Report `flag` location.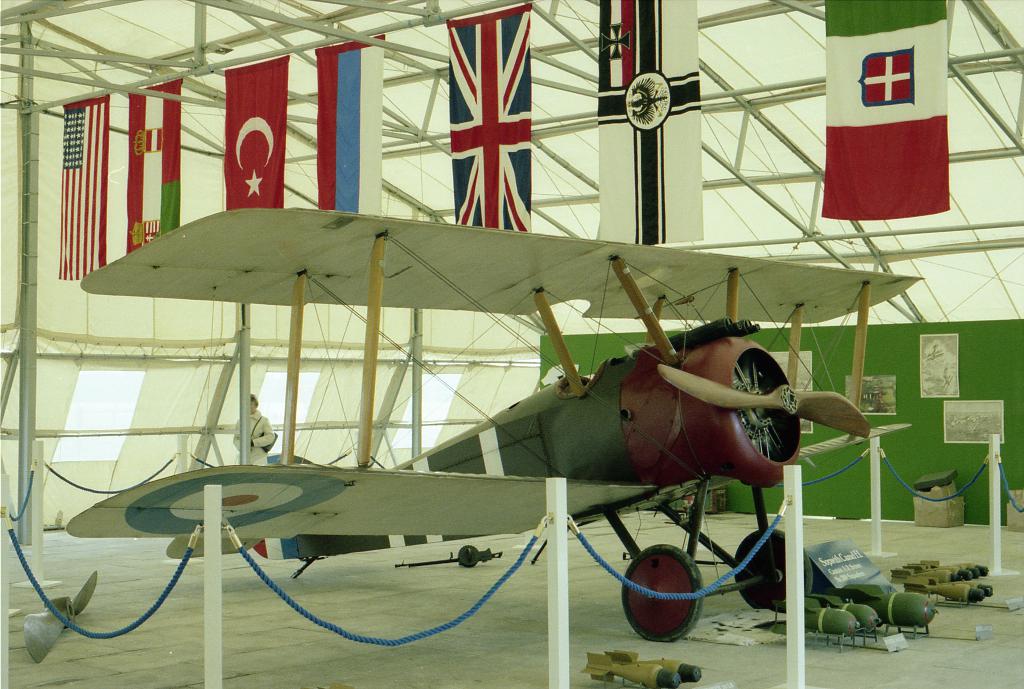
Report: box(312, 32, 387, 217).
